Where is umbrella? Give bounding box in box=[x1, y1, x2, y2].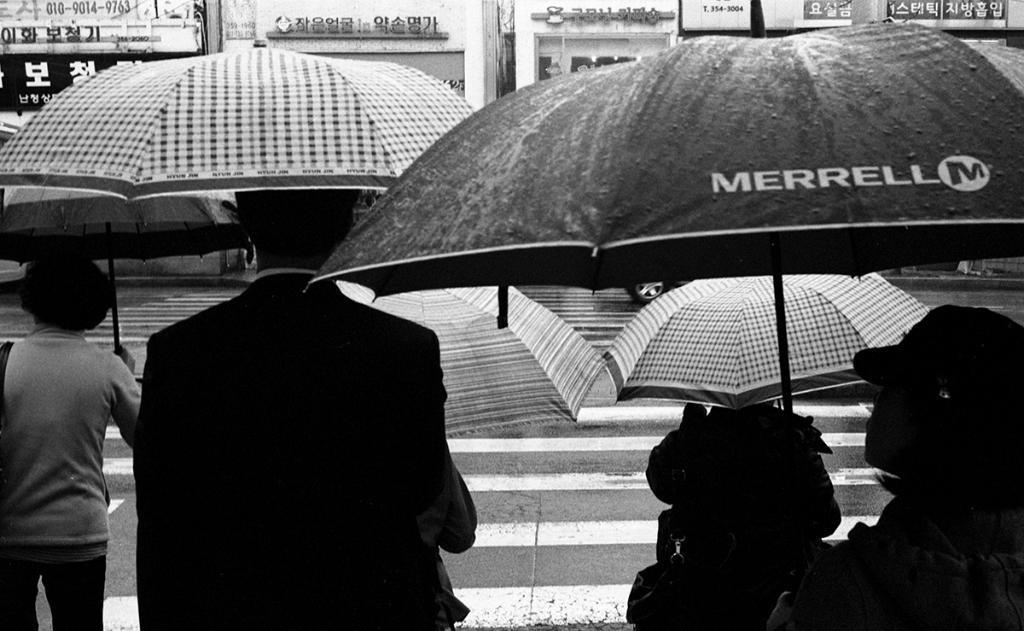
box=[335, 281, 614, 444].
